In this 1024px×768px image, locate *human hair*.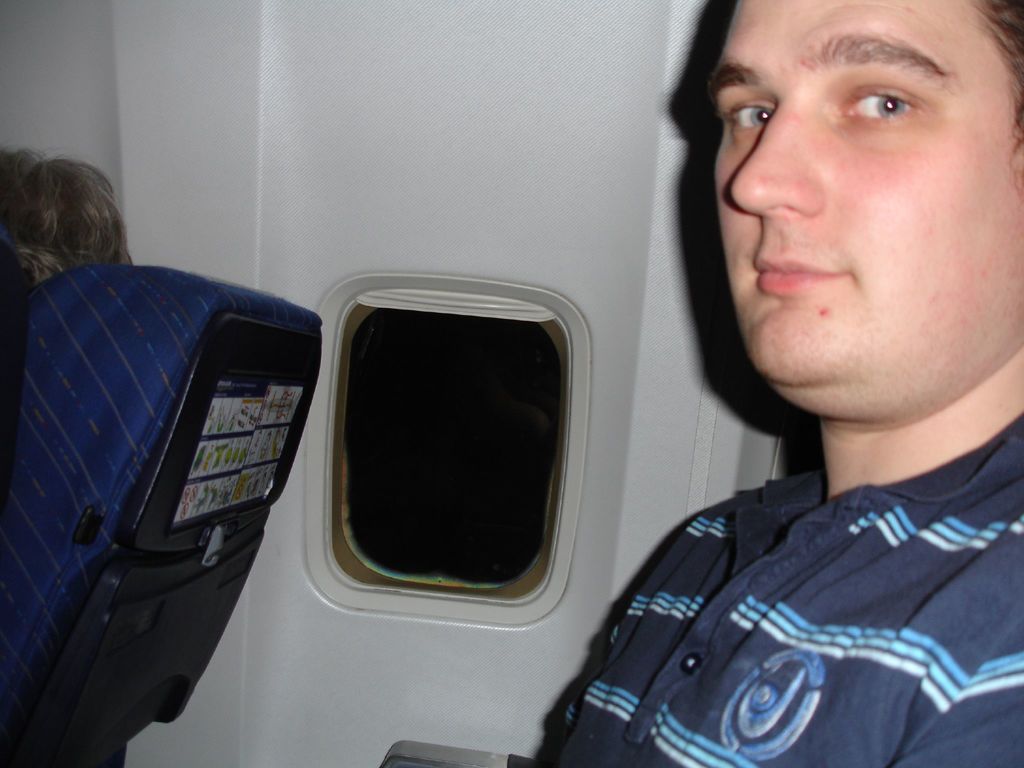
Bounding box: detection(8, 147, 114, 294).
